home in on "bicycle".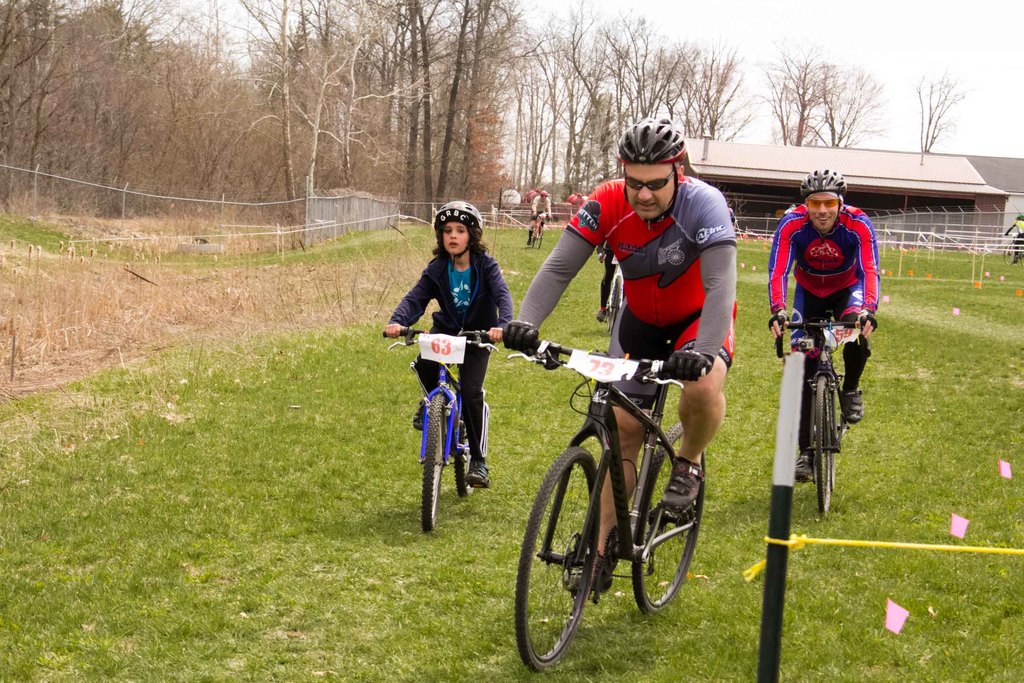
Homed in at region(1000, 233, 1023, 267).
